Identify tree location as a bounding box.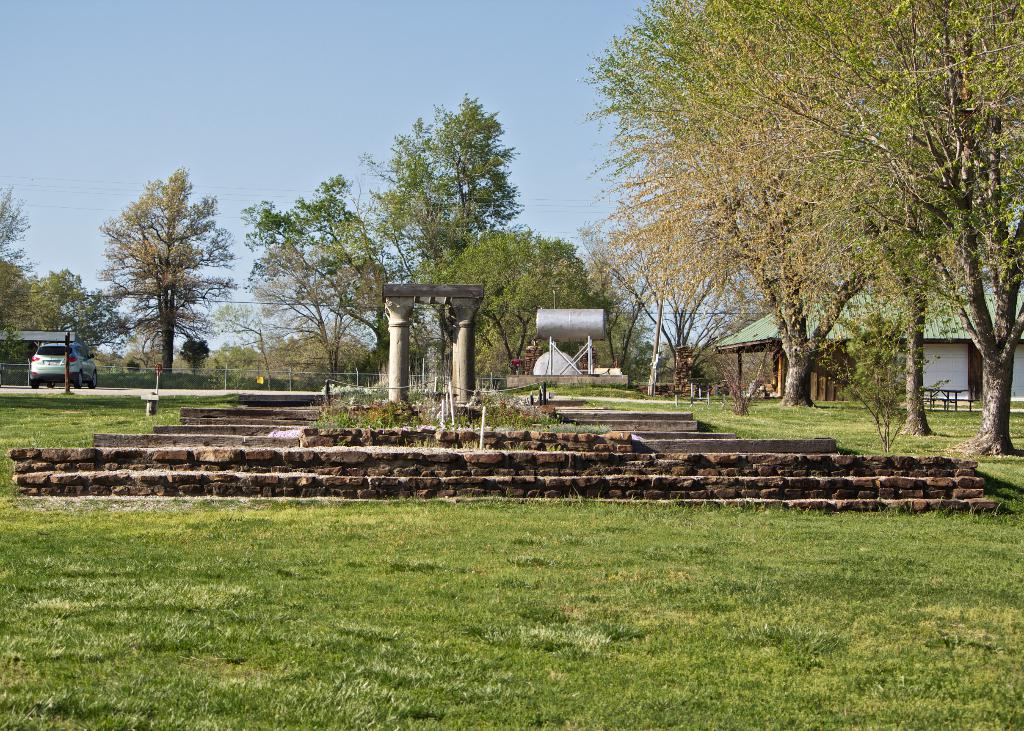
[left=44, top=263, right=136, bottom=355].
